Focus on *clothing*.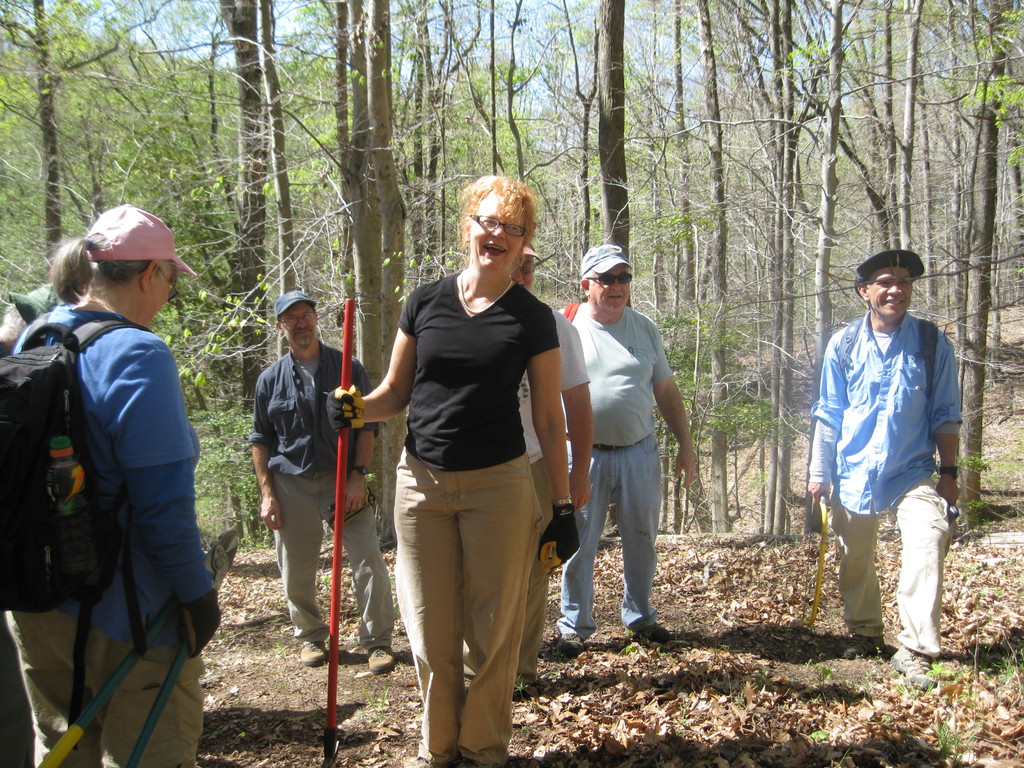
Focused at bbox=(554, 297, 671, 438).
